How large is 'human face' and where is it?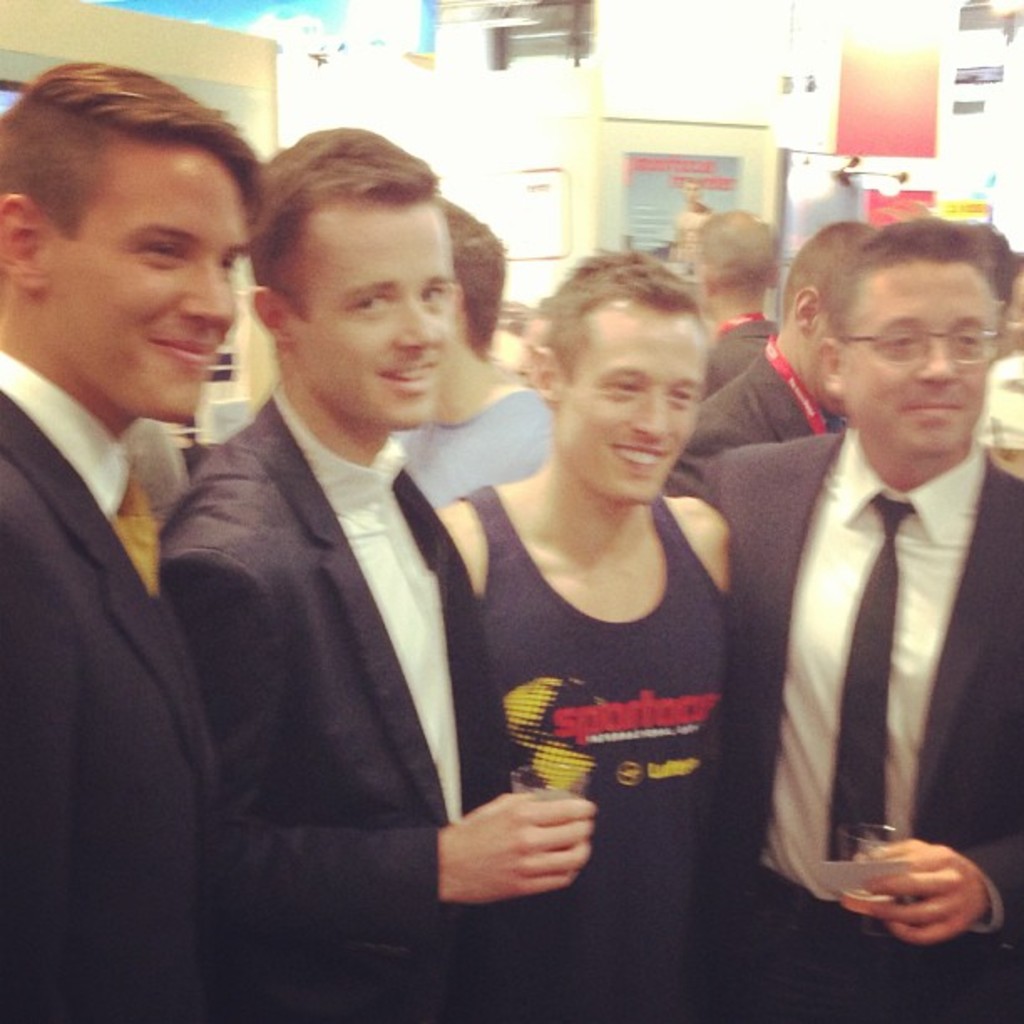
Bounding box: [689, 202, 781, 316].
